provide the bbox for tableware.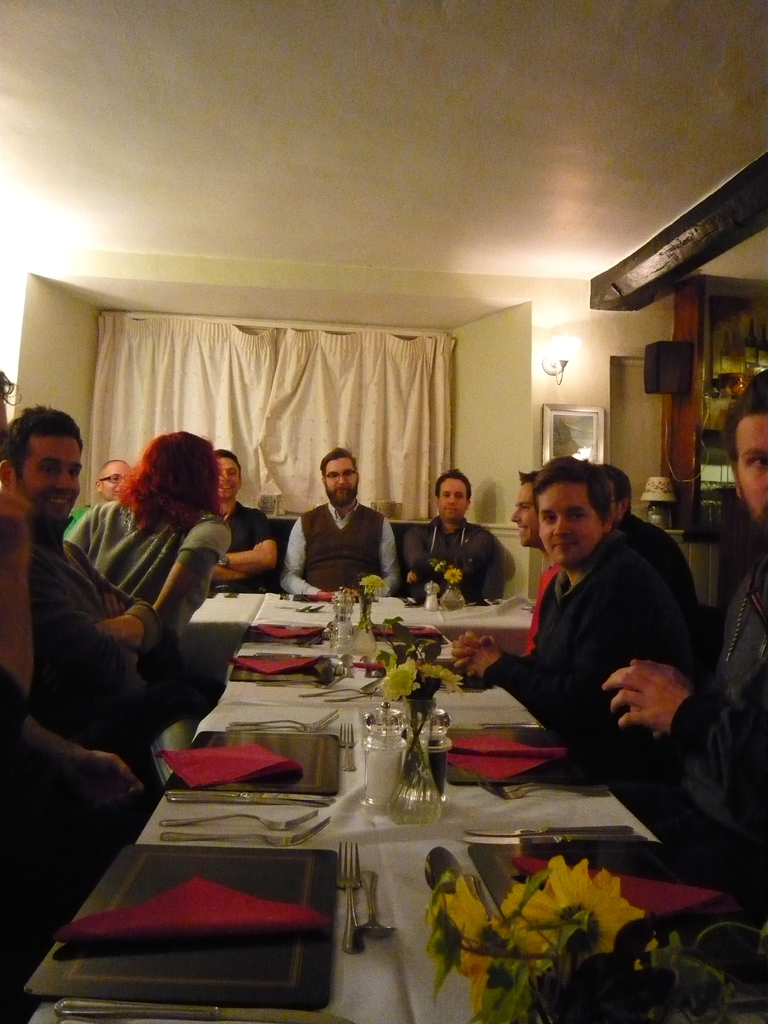
region(338, 722, 359, 771).
